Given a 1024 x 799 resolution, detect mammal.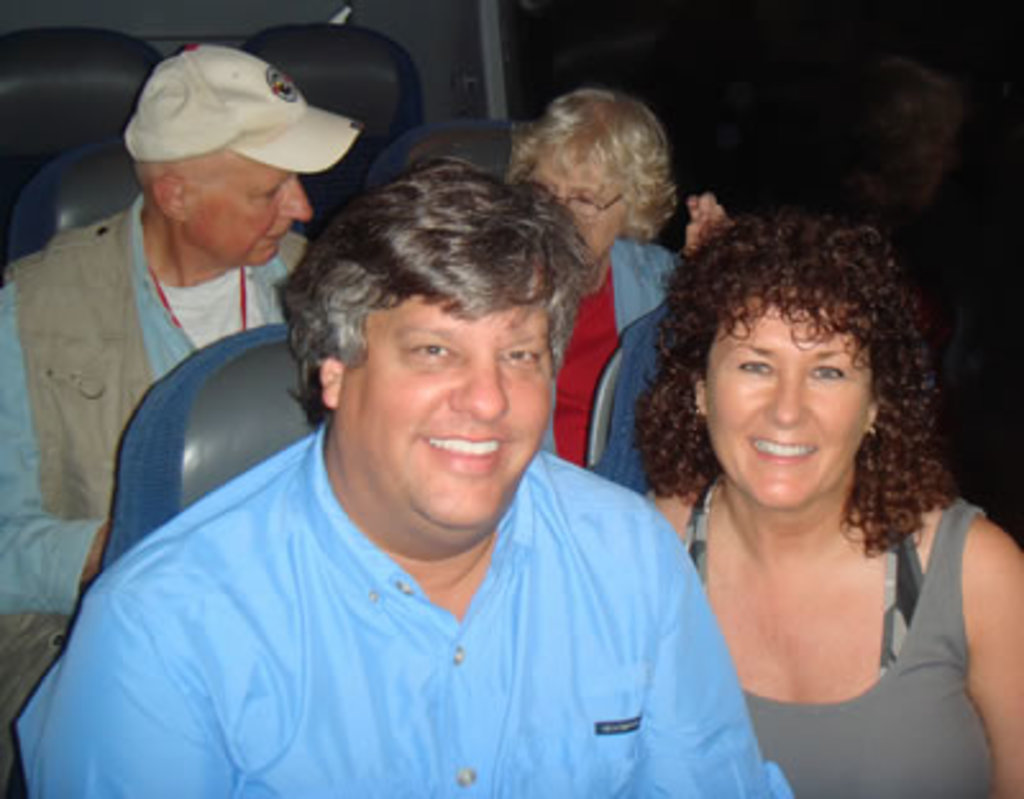
bbox=(0, 41, 356, 786).
